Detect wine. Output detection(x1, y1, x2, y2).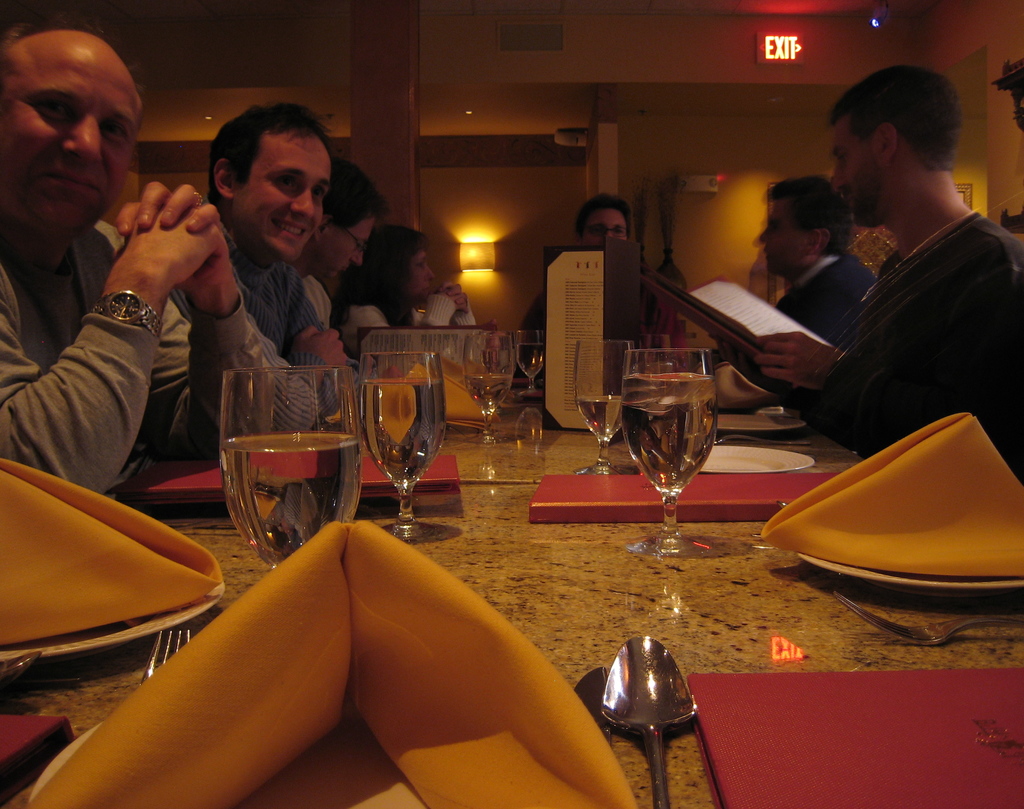
detection(361, 382, 447, 488).
